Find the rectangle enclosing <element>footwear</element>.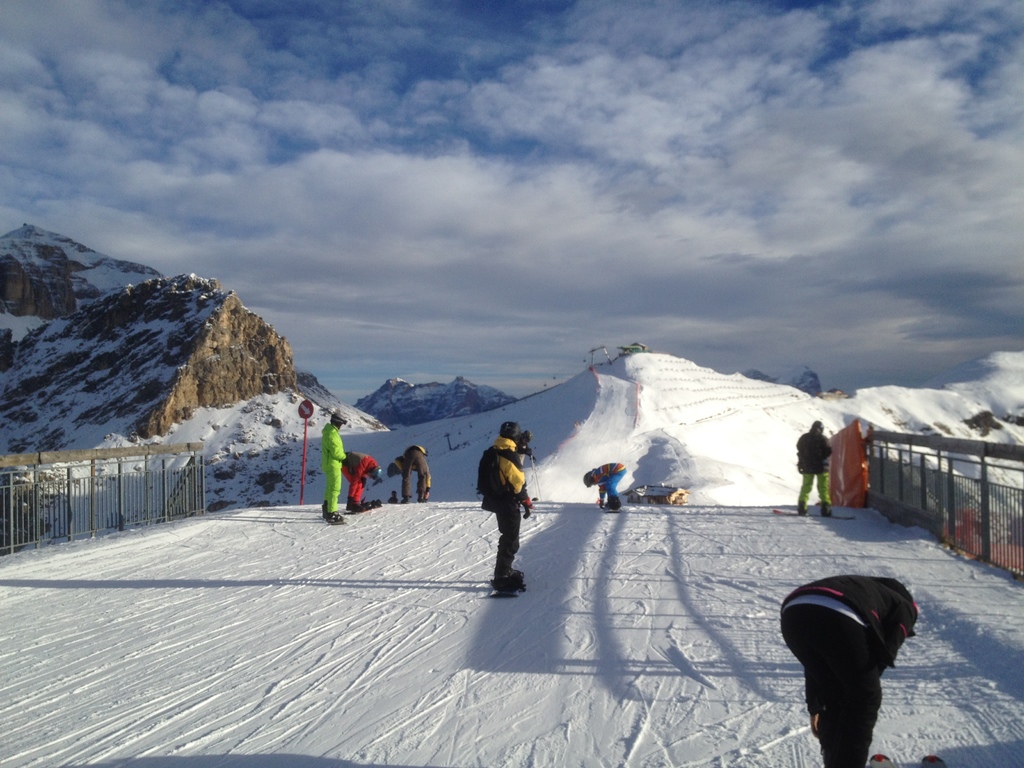
[left=604, top=493, right=622, bottom=509].
